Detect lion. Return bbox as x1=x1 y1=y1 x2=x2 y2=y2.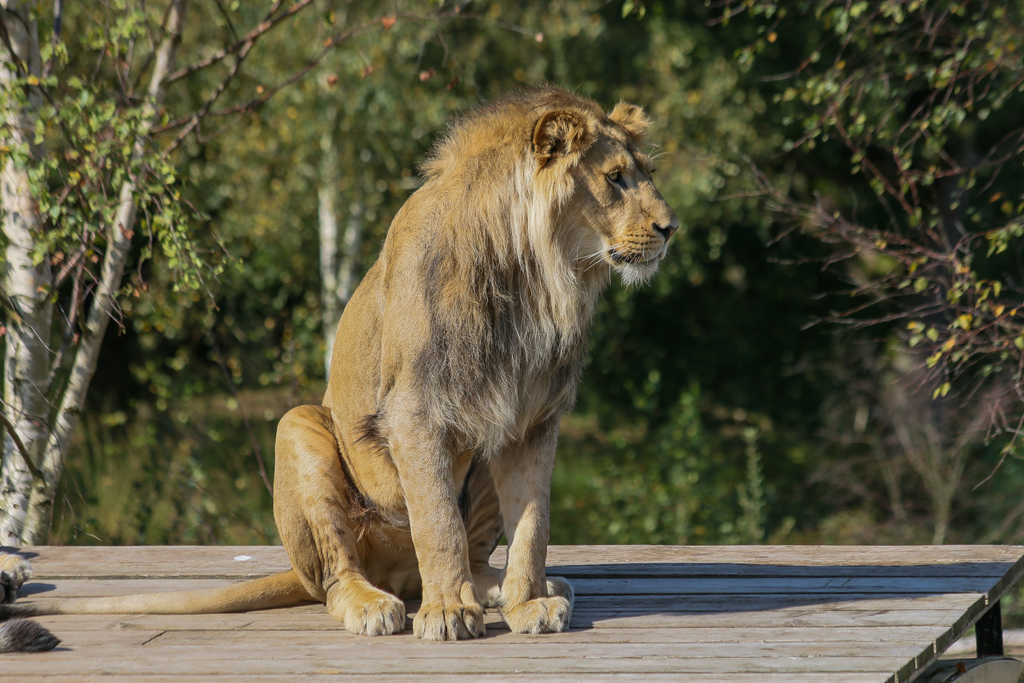
x1=0 y1=81 x2=678 y2=653.
